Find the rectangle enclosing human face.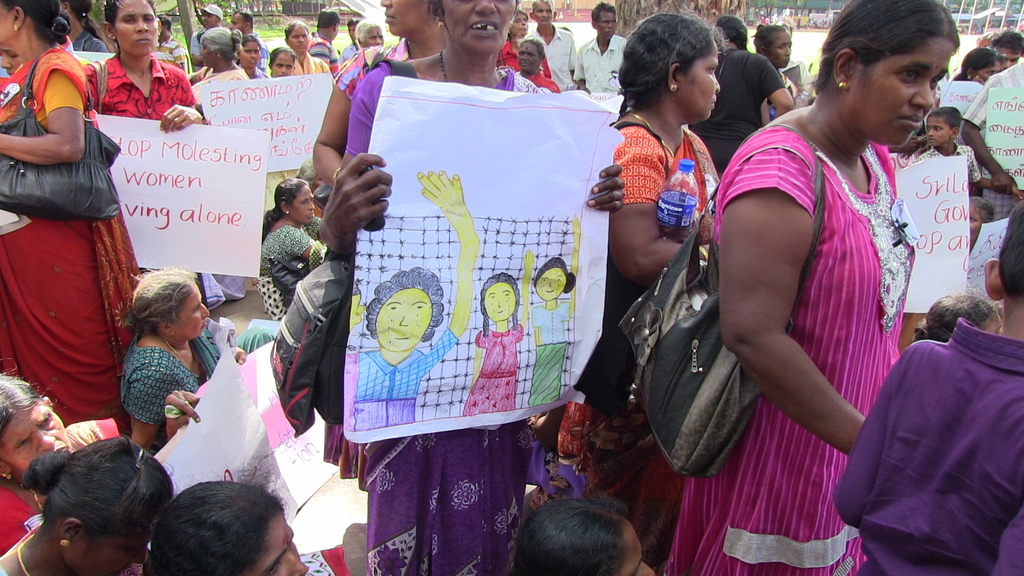
[997, 46, 1018, 70].
